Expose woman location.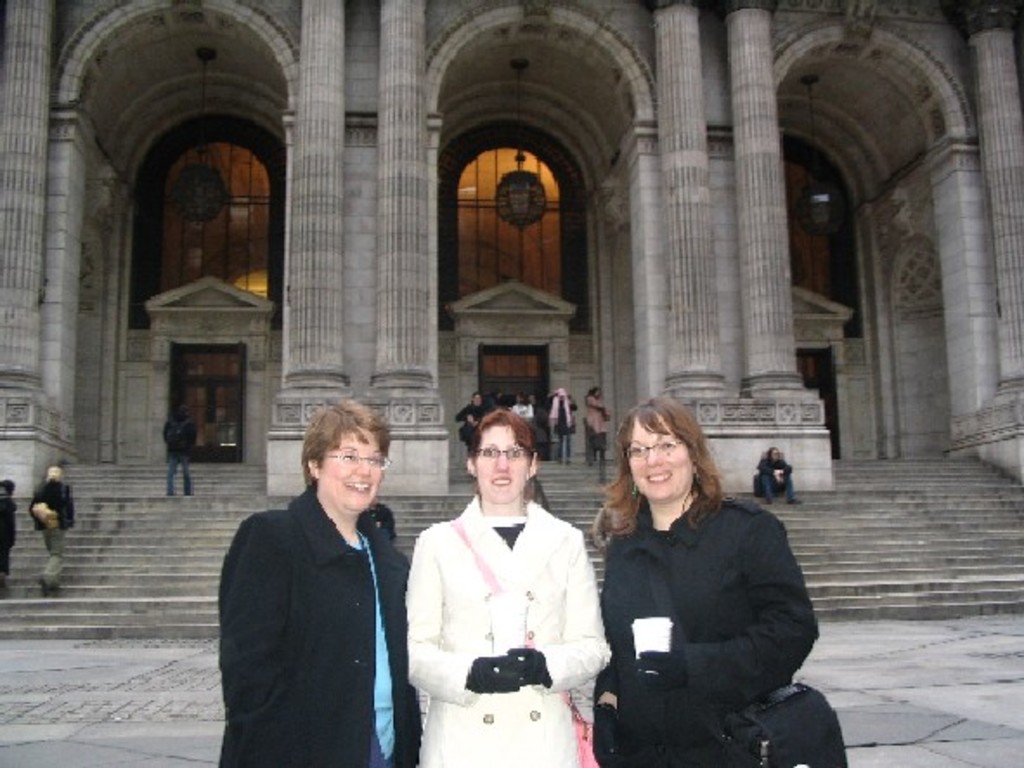
Exposed at region(404, 404, 615, 766).
